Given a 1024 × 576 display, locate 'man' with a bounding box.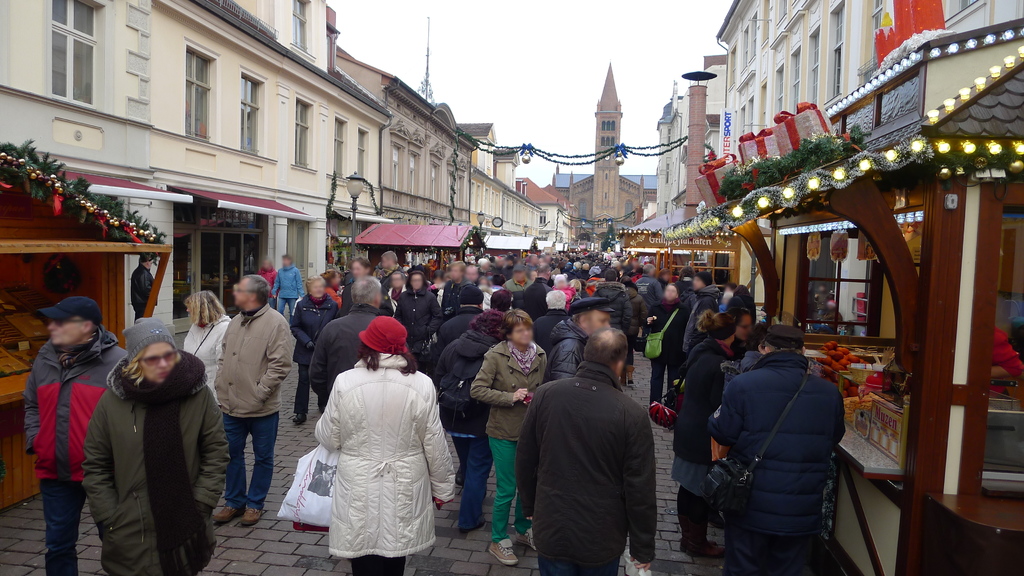
Located: {"x1": 708, "y1": 324, "x2": 845, "y2": 575}.
